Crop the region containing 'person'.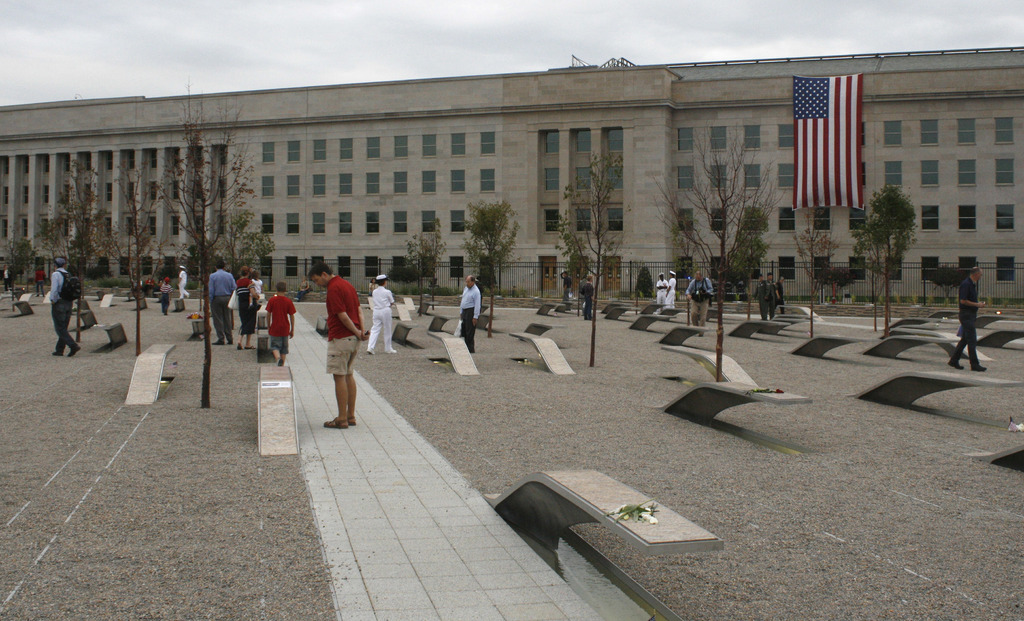
Crop region: x1=206 y1=260 x2=234 y2=342.
